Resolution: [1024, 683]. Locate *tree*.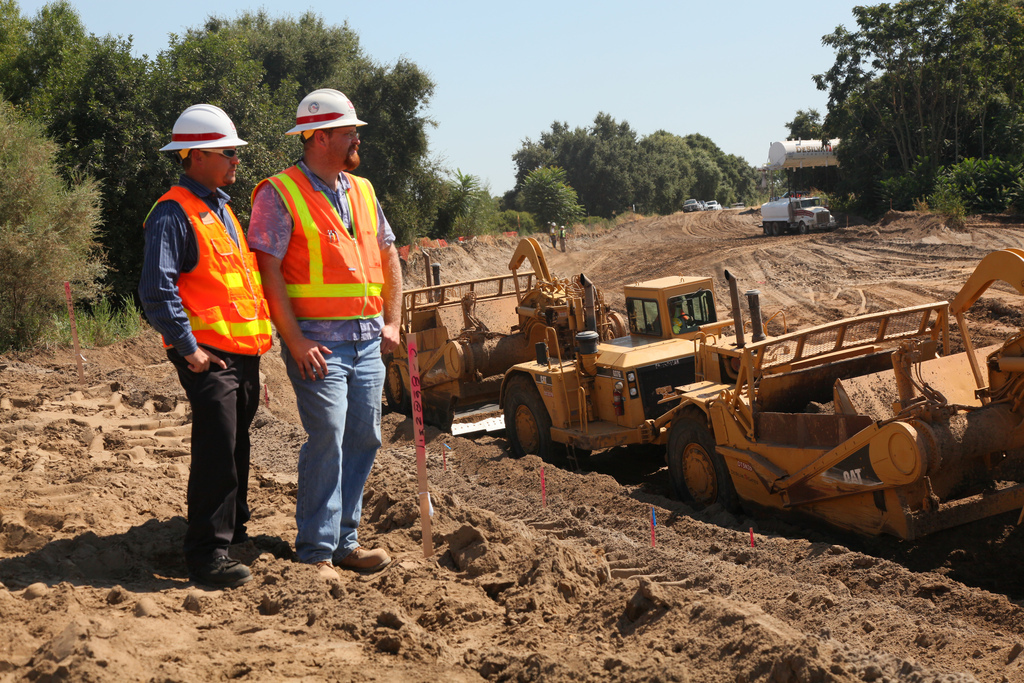
(left=924, top=147, right=1023, bottom=223).
